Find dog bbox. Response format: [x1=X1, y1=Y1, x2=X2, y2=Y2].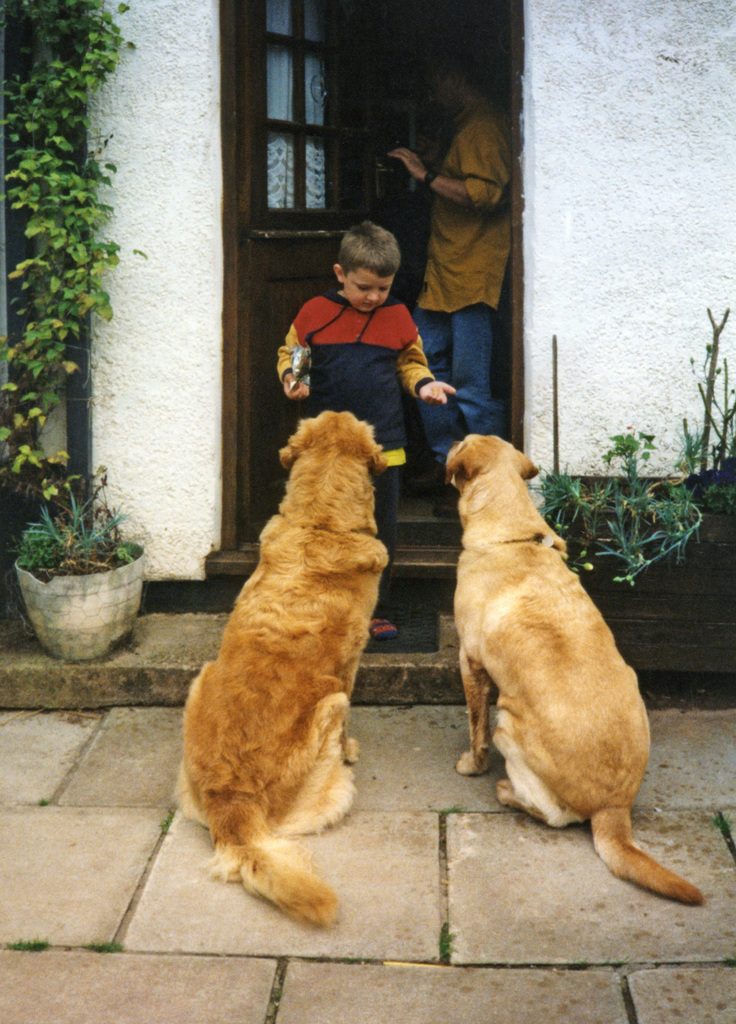
[x1=443, y1=433, x2=707, y2=909].
